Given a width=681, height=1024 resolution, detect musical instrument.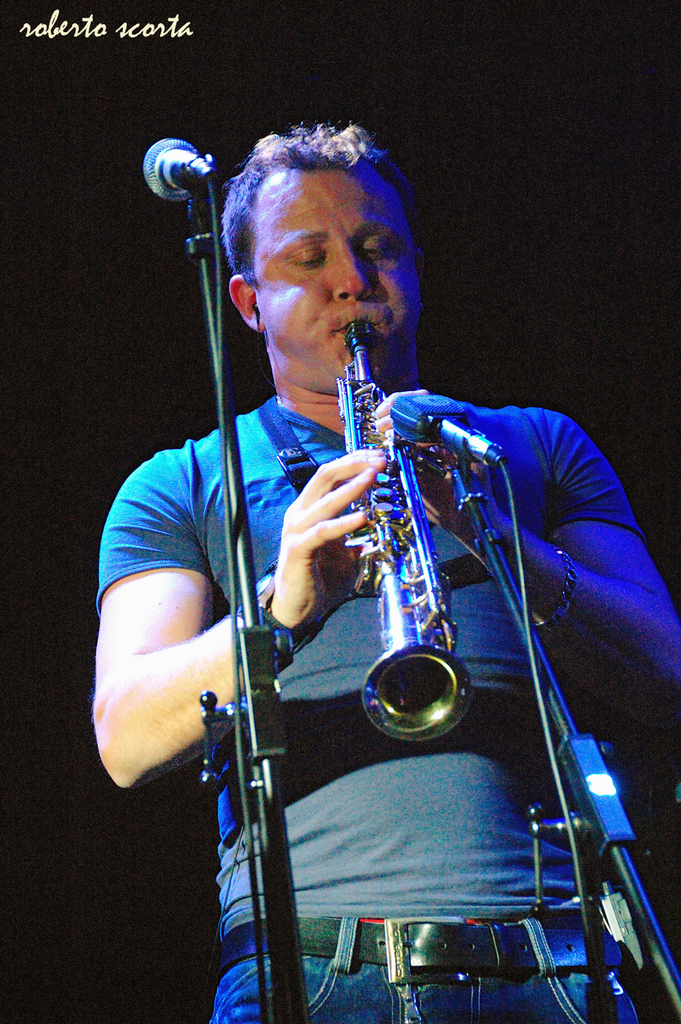
335,319,475,743.
